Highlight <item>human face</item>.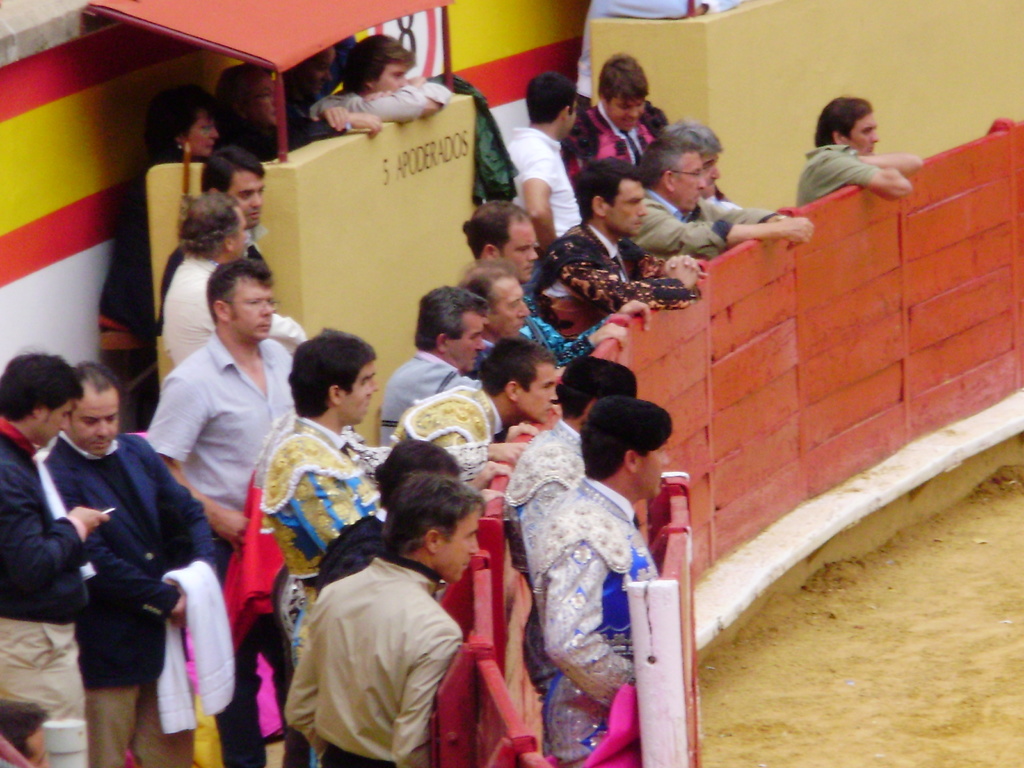
Highlighted region: bbox(499, 217, 536, 279).
